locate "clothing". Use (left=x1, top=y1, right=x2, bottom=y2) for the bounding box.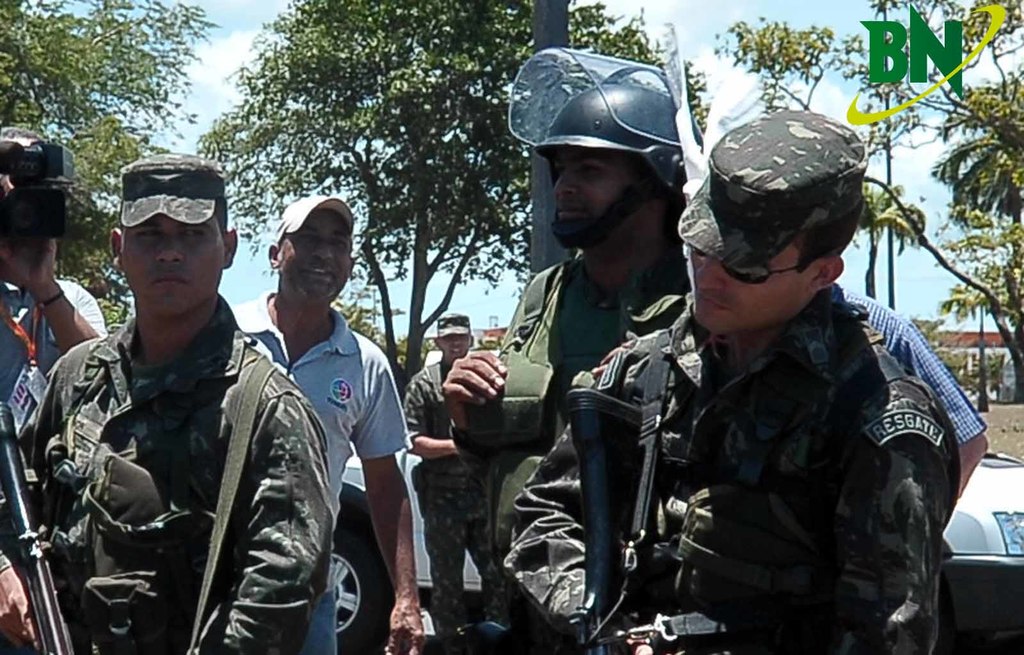
(left=0, top=279, right=102, bottom=567).
